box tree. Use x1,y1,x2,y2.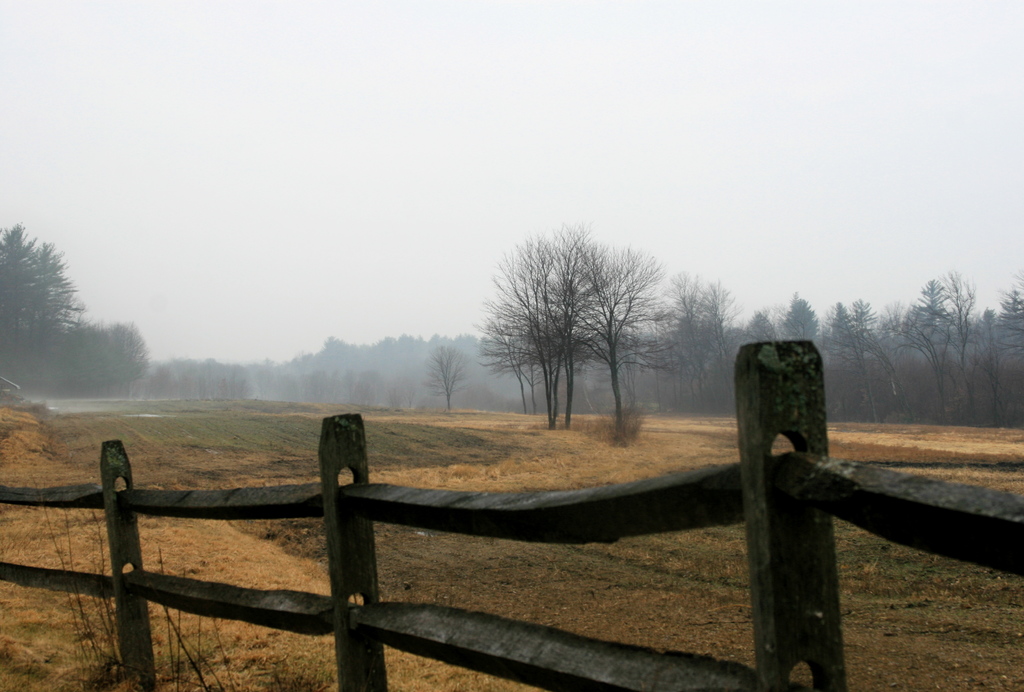
778,297,831,367.
